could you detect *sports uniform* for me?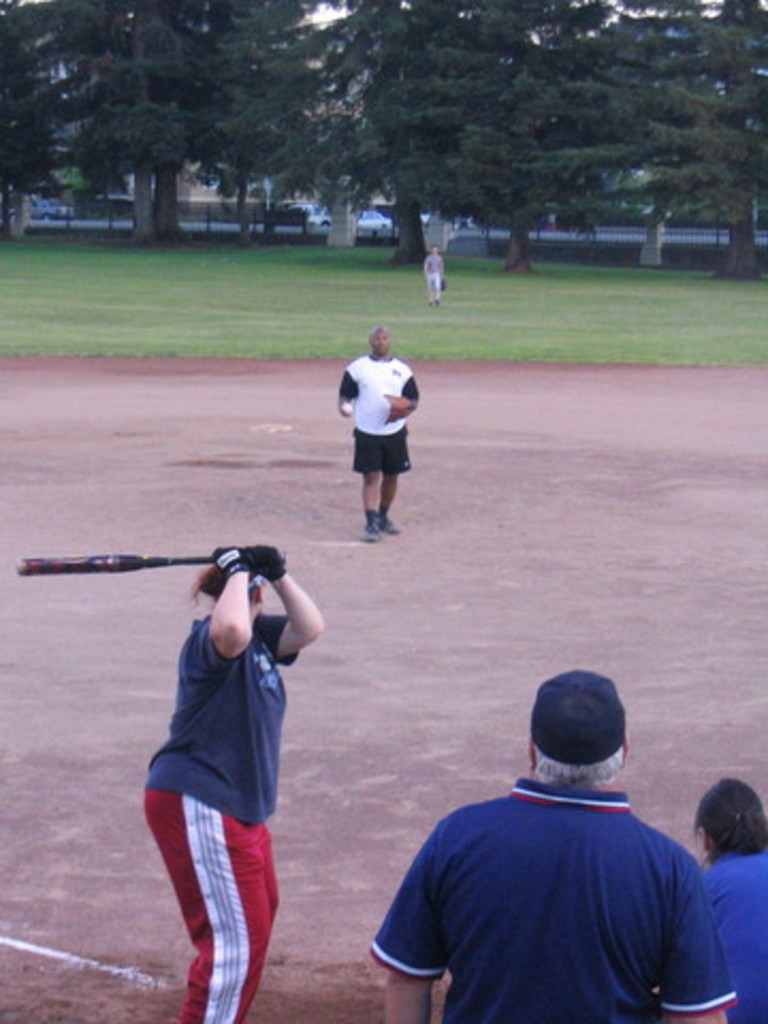
Detection result: x1=341, y1=354, x2=422, y2=476.
